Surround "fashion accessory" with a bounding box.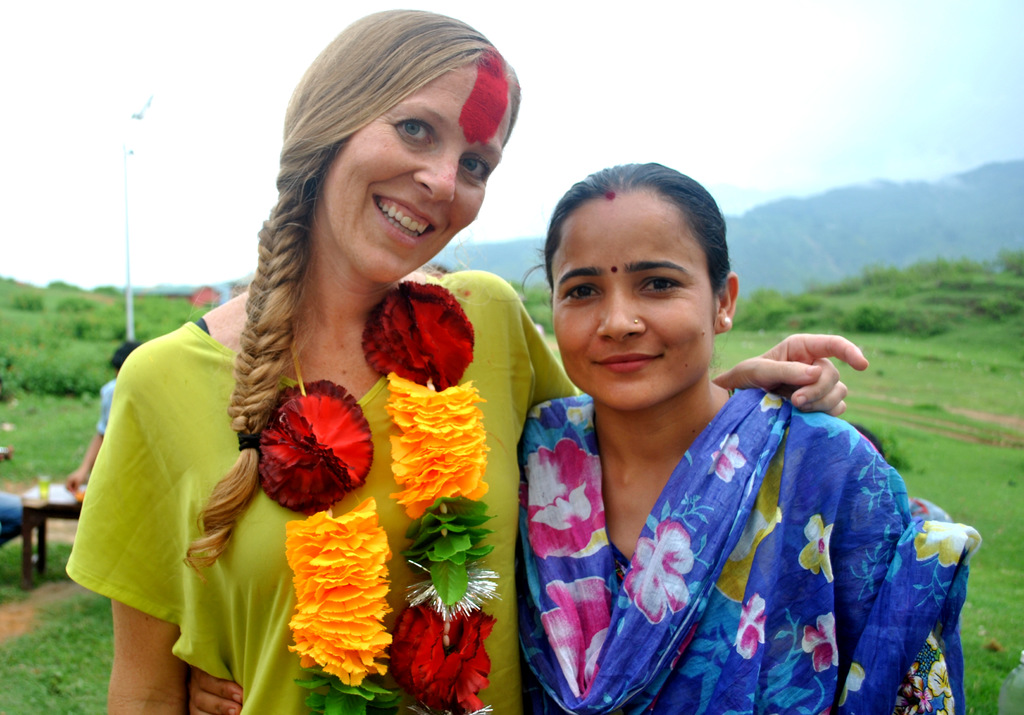
[725,386,733,404].
